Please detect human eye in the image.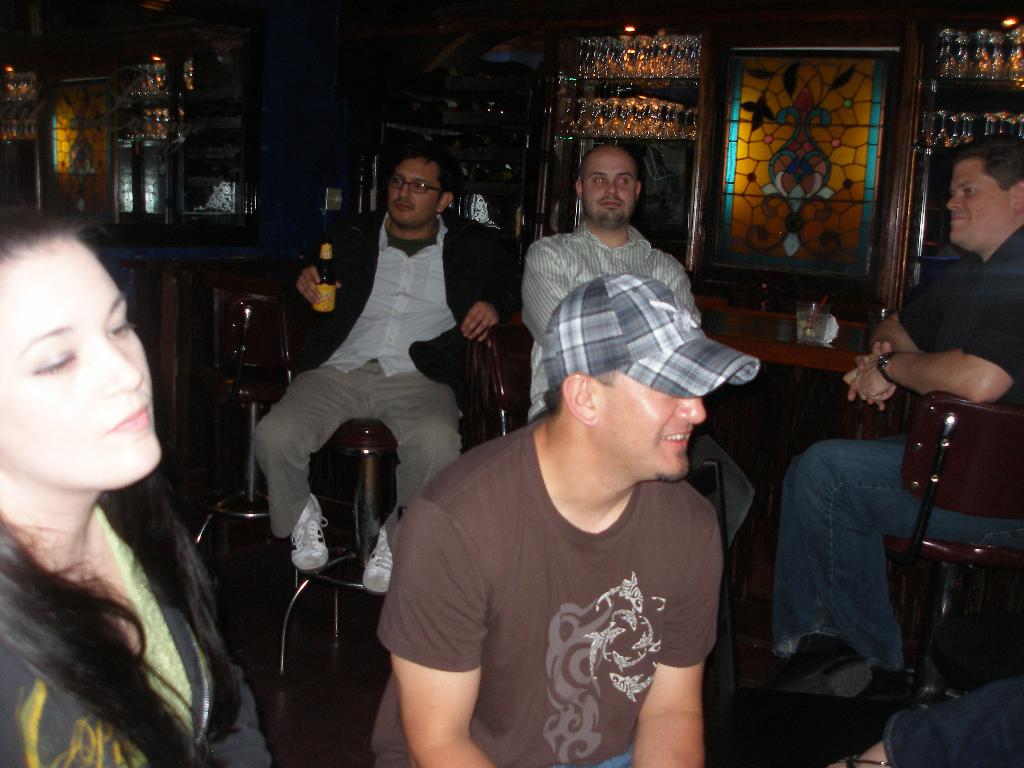
[x1=412, y1=182, x2=426, y2=193].
